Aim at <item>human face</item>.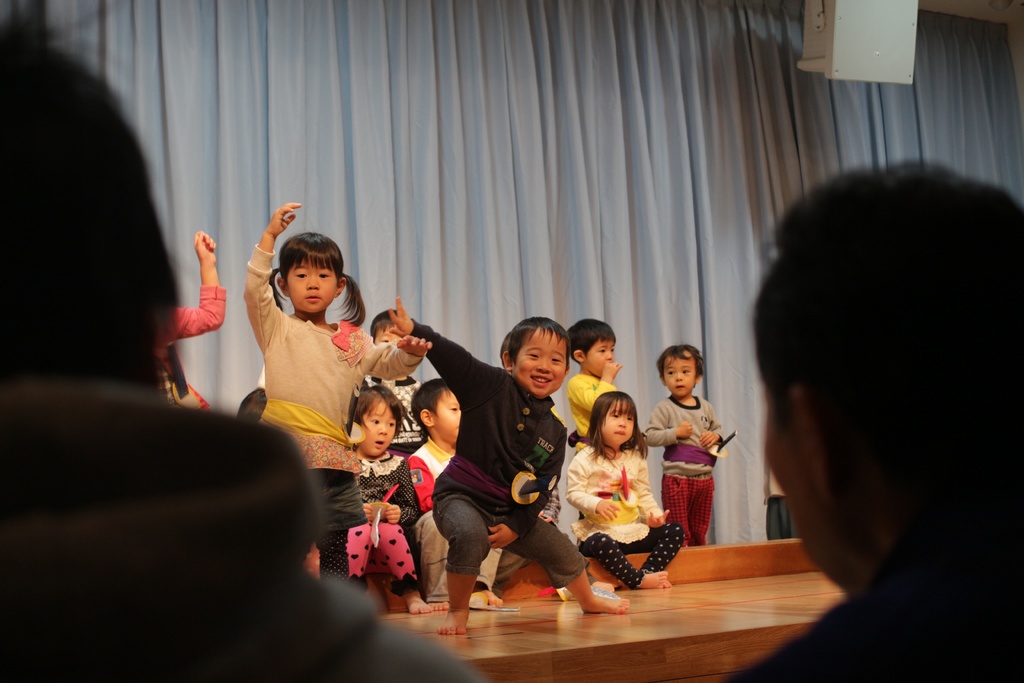
Aimed at <bbox>283, 253, 342, 314</bbox>.
